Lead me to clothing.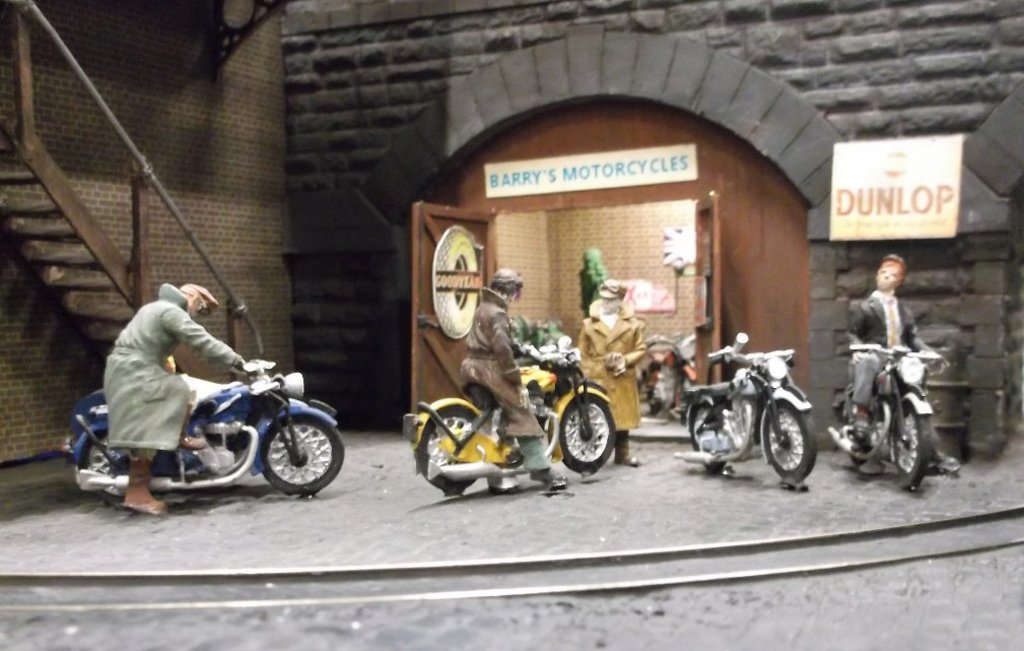
Lead to pyautogui.locateOnScreen(842, 261, 932, 397).
